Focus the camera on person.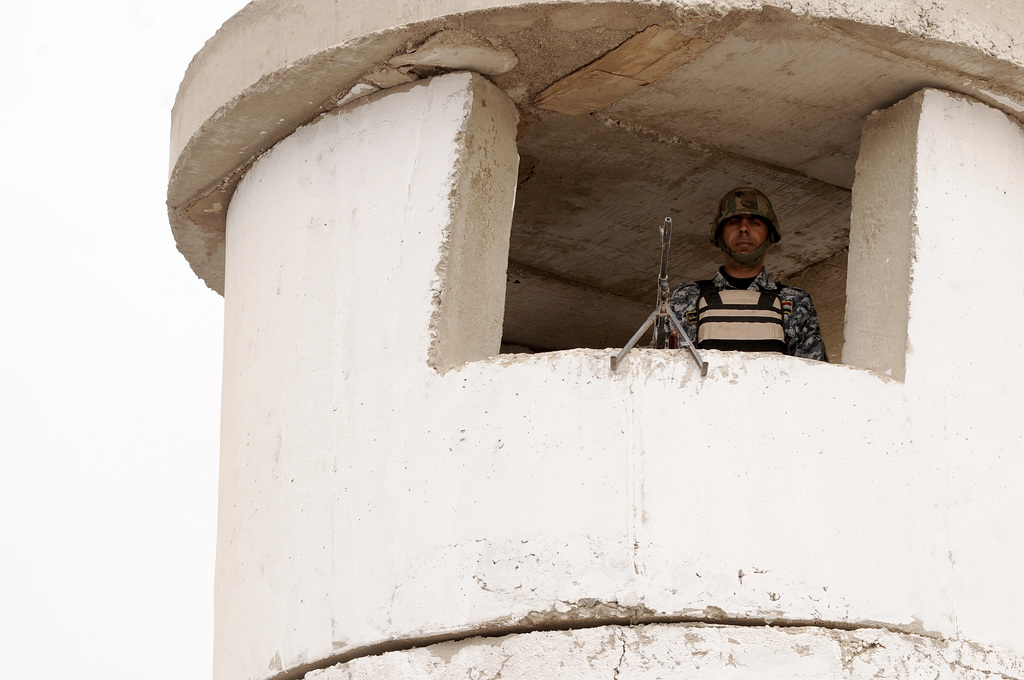
Focus region: (left=669, top=182, right=825, bottom=365).
